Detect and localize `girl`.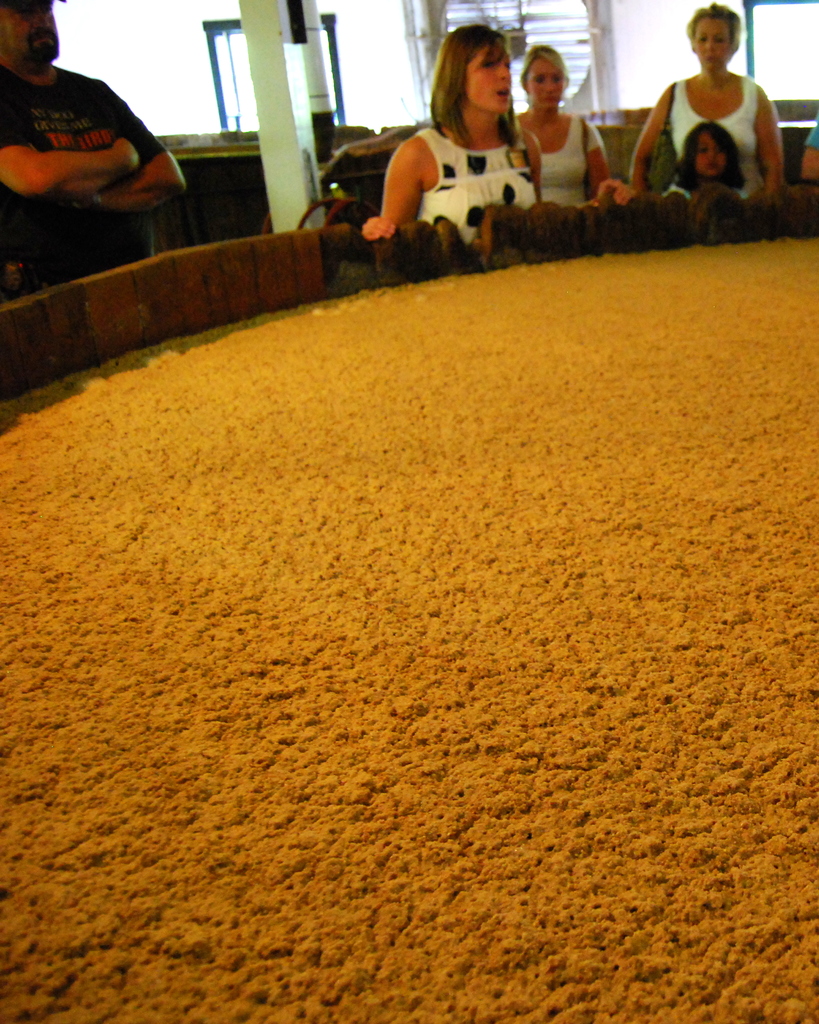
Localized at <region>519, 40, 612, 205</region>.
